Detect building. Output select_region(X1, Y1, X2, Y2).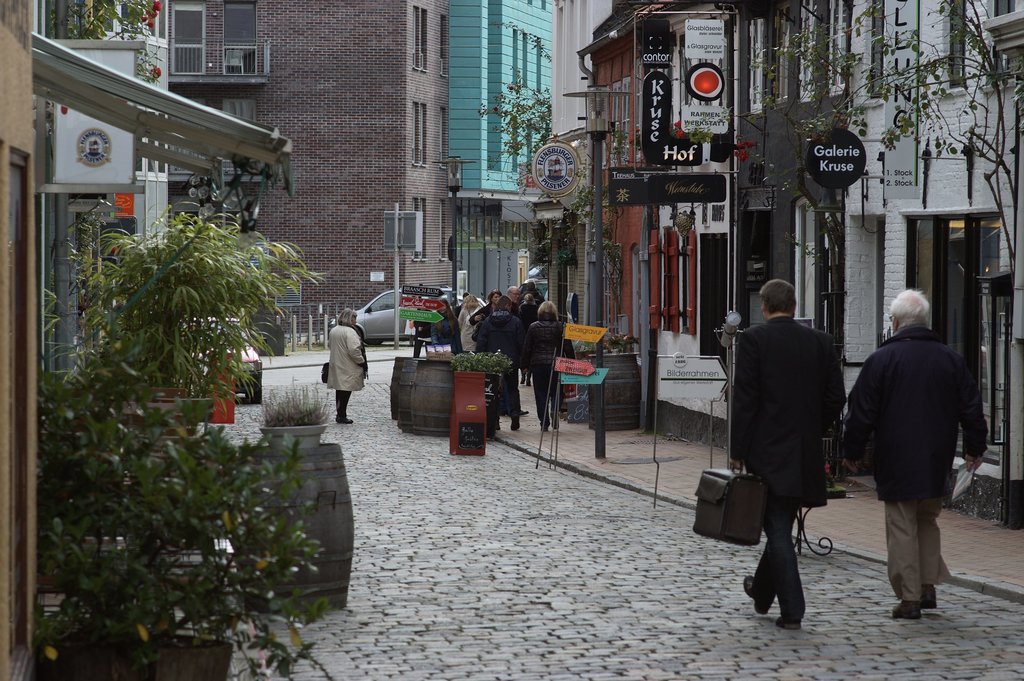
select_region(166, 0, 453, 334).
